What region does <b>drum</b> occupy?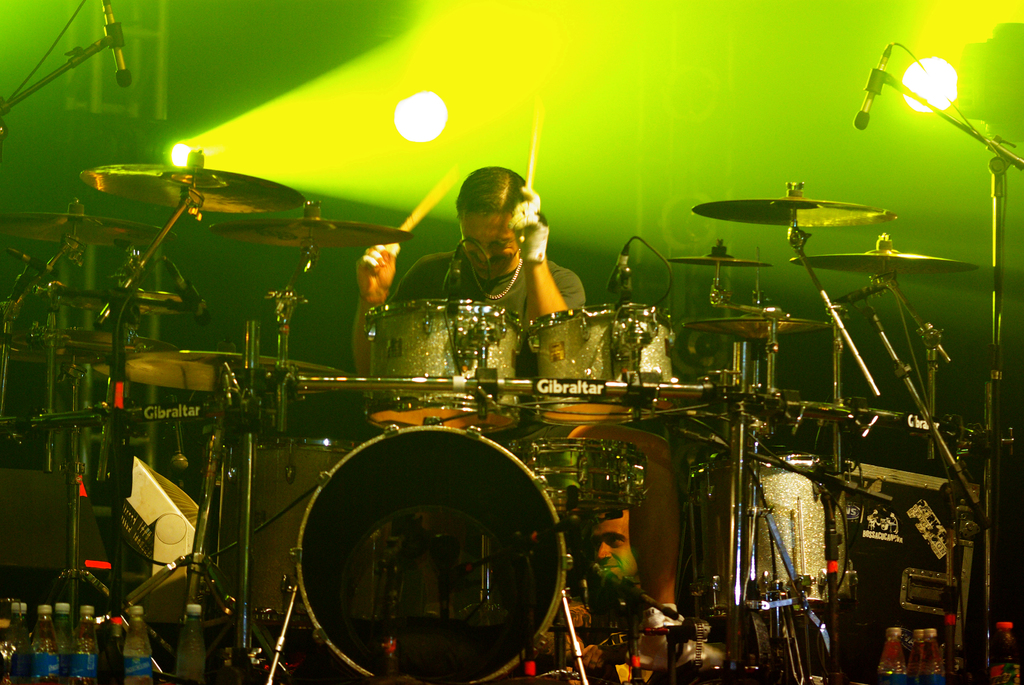
<bbox>292, 427, 568, 684</bbox>.
